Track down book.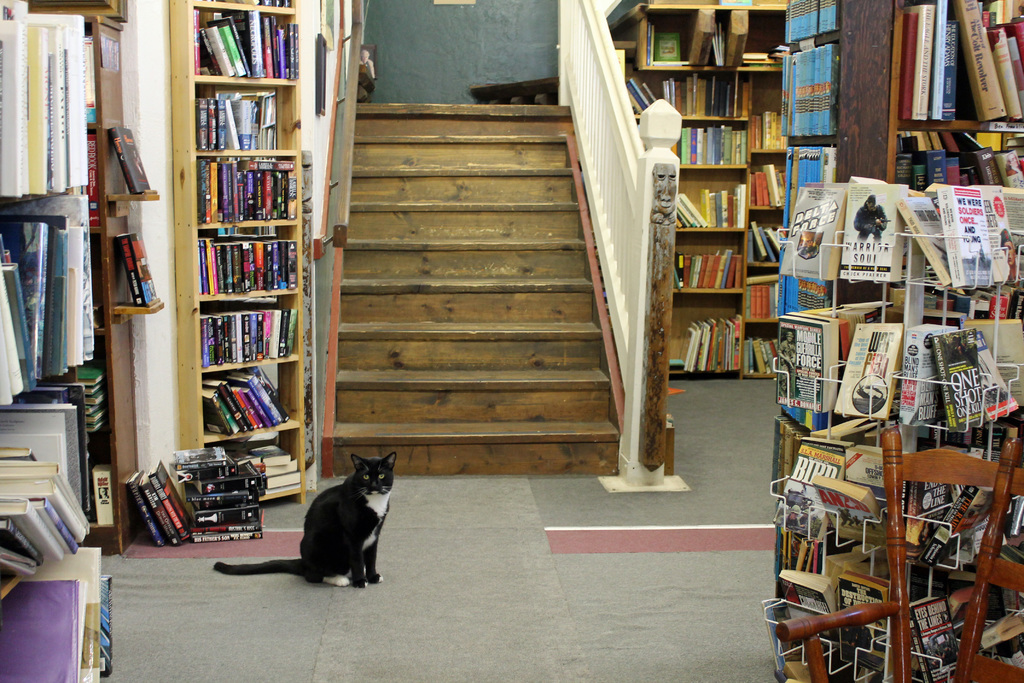
Tracked to 320/0/339/55.
